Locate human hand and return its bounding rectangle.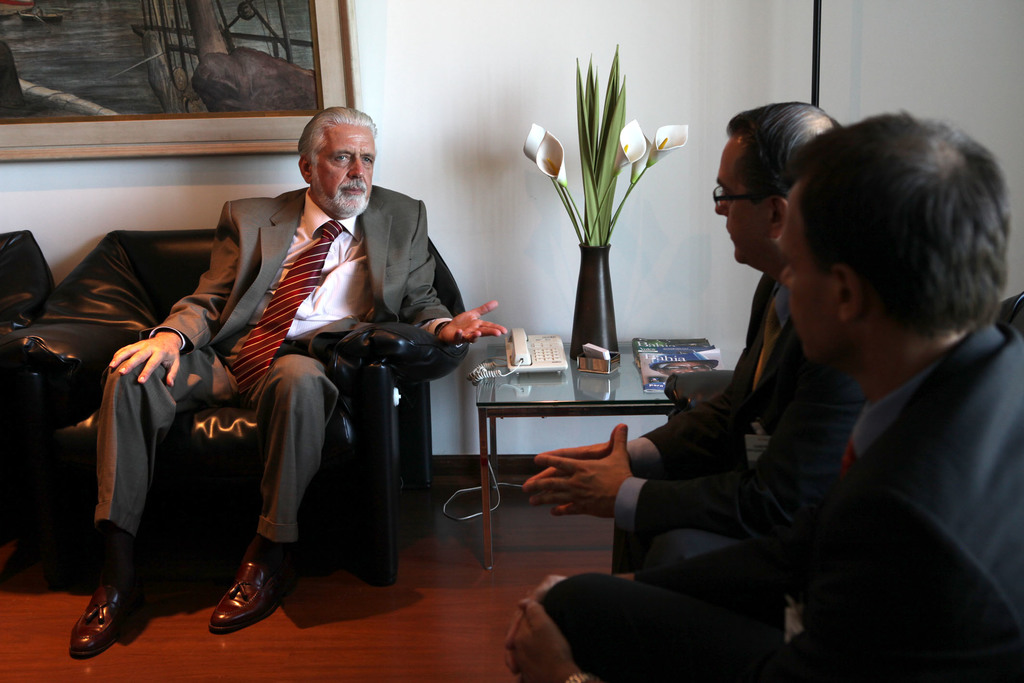
(504, 572, 570, 682).
